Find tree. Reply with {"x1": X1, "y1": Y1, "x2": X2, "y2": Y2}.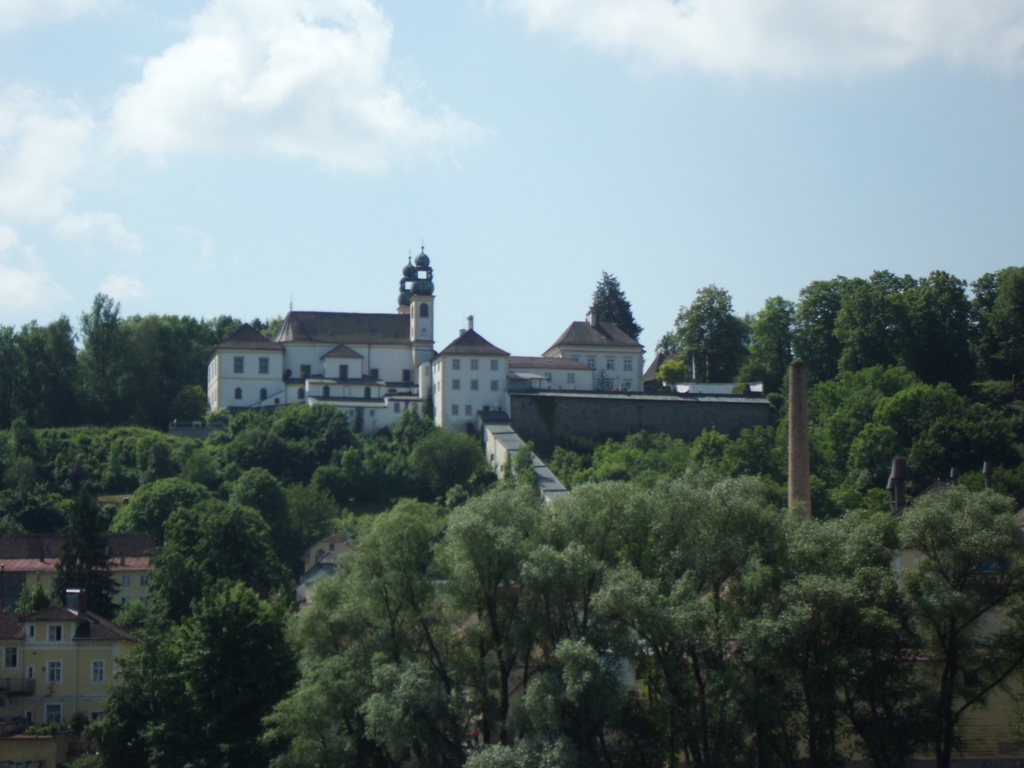
{"x1": 116, "y1": 475, "x2": 205, "y2": 534}.
